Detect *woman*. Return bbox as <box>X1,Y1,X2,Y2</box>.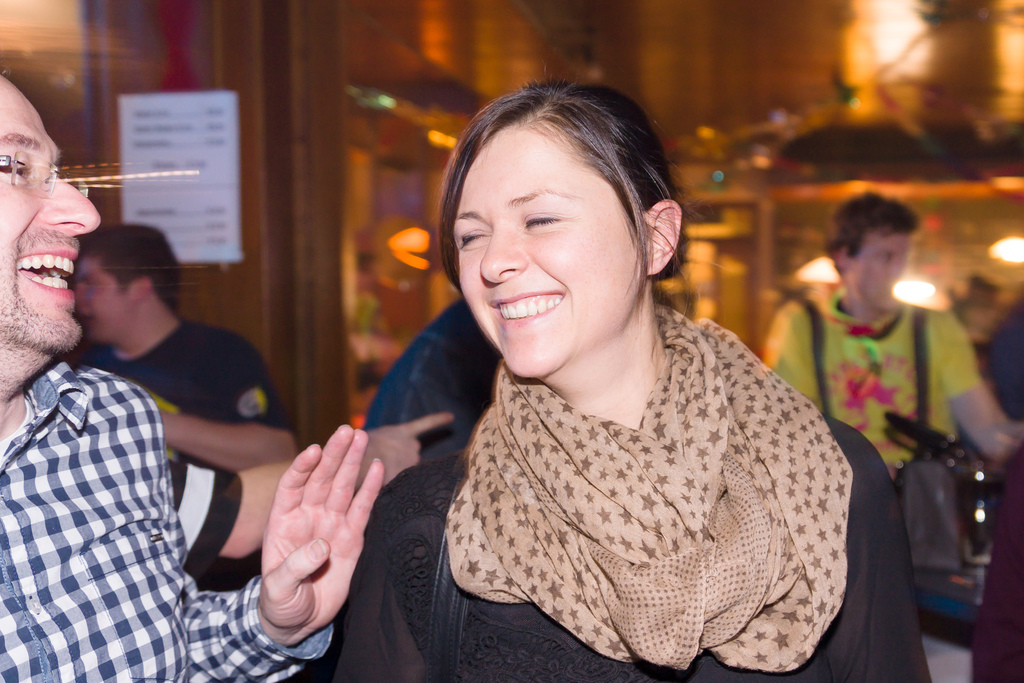
<box>349,95,851,682</box>.
